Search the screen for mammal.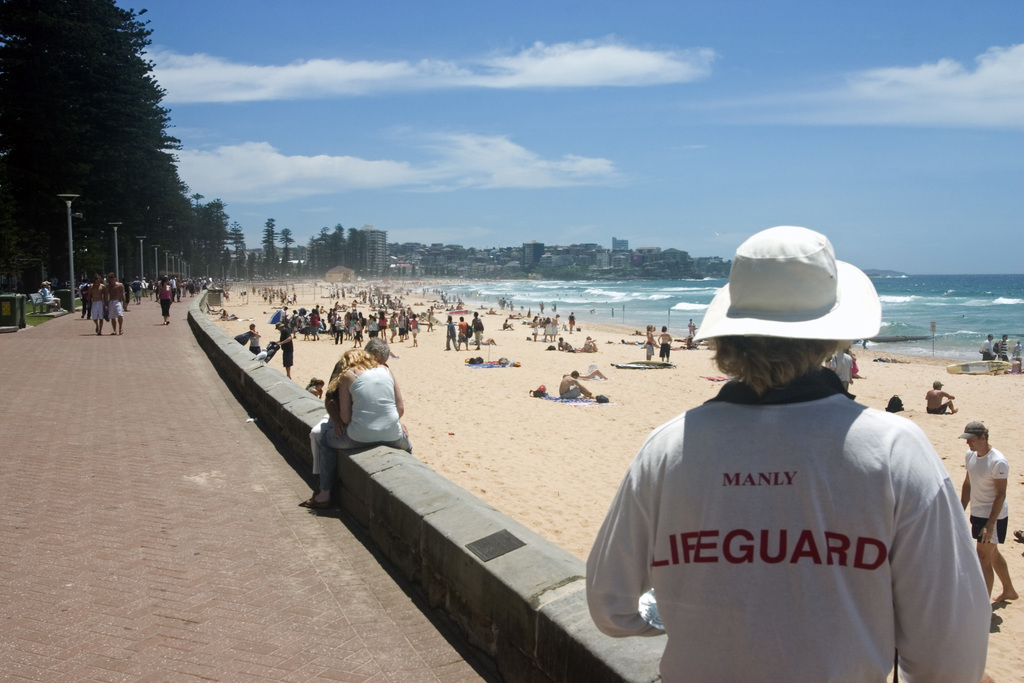
Found at 301:345:412:507.
